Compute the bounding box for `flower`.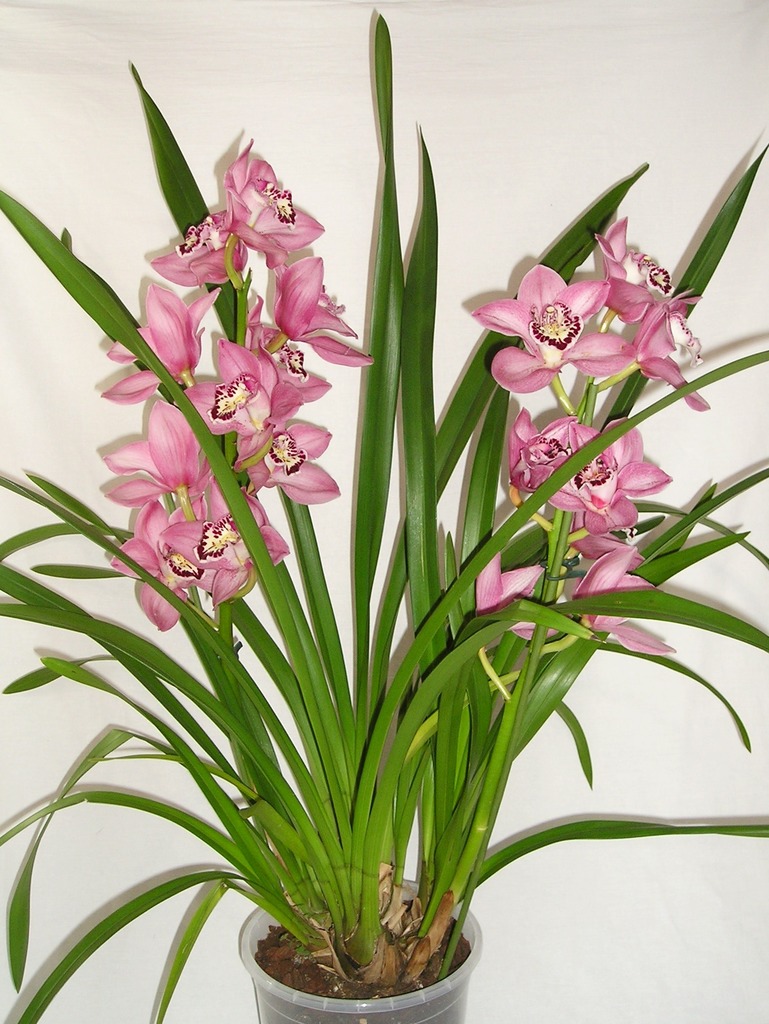
<bbox>181, 323, 277, 433</bbox>.
